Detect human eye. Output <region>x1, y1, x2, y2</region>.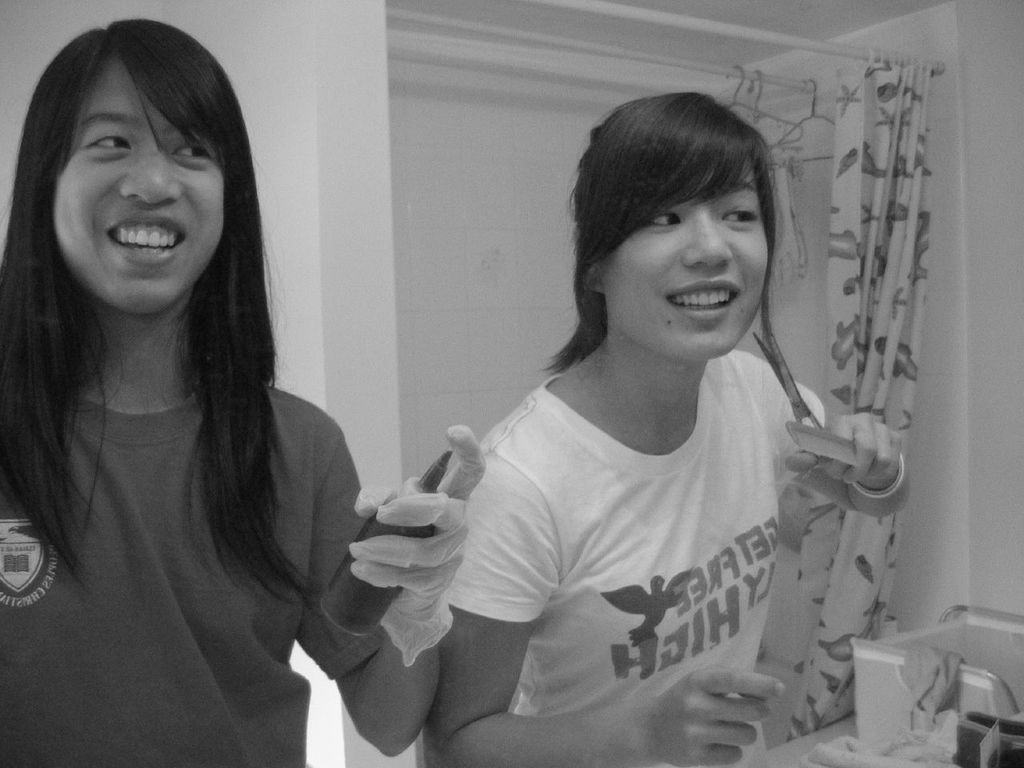
<region>642, 209, 682, 232</region>.
